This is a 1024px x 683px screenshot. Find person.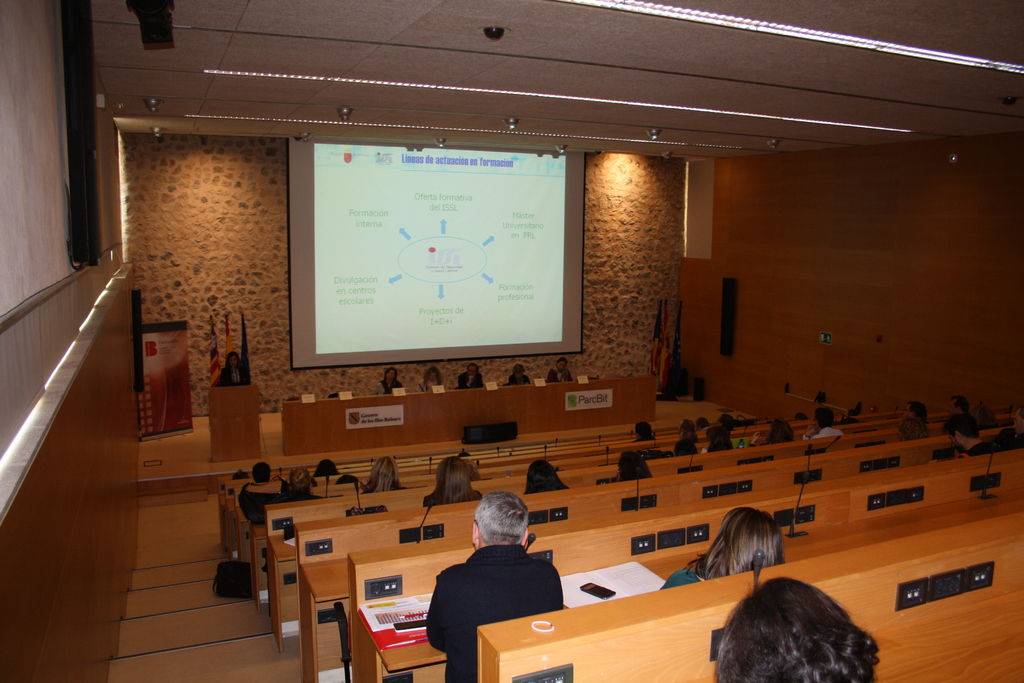
Bounding box: select_region(459, 363, 484, 390).
